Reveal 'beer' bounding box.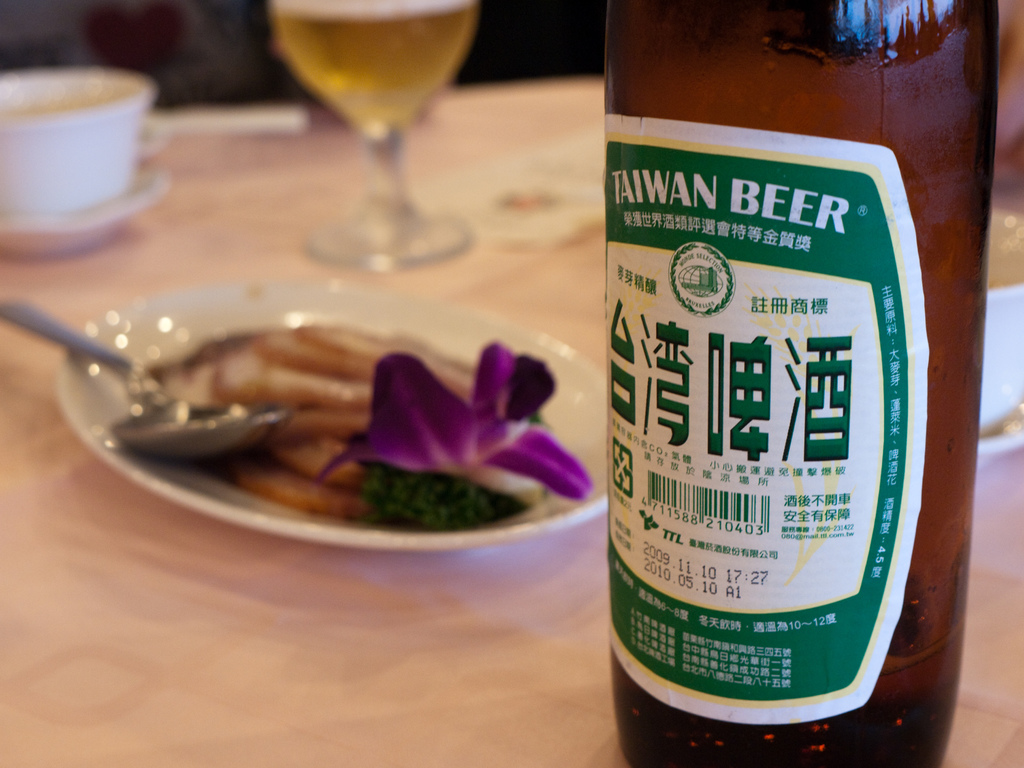
Revealed: 588 0 1007 767.
